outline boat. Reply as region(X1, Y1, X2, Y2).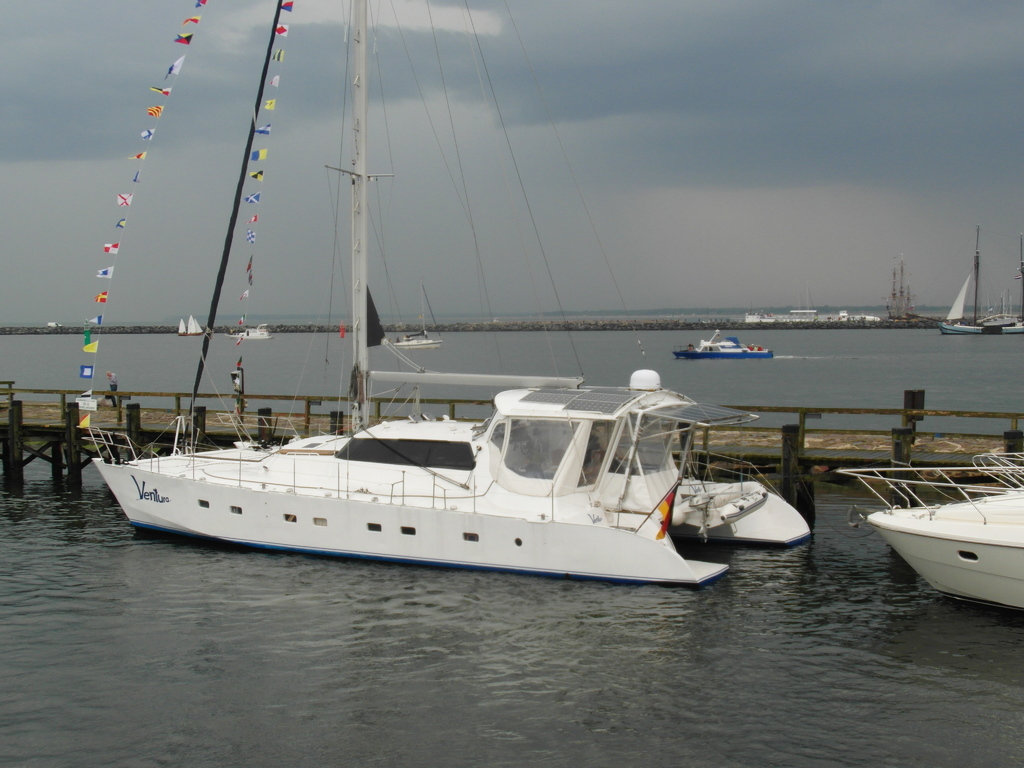
region(674, 328, 774, 360).
